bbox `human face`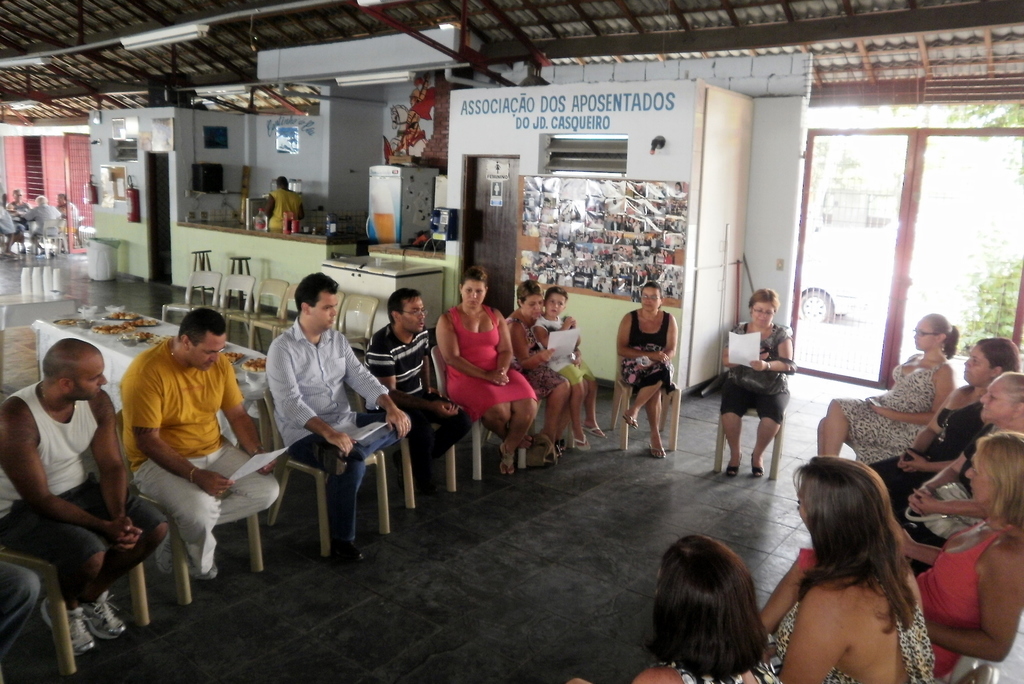
detection(964, 447, 995, 501)
